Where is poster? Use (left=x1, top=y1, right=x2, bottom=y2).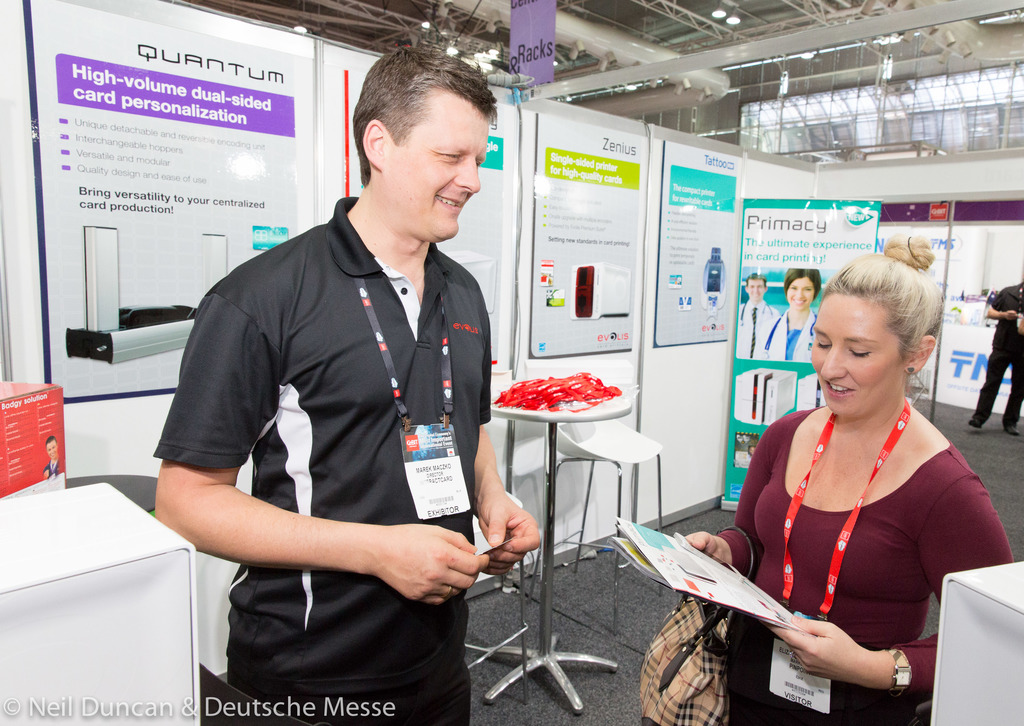
(left=650, top=140, right=745, bottom=347).
